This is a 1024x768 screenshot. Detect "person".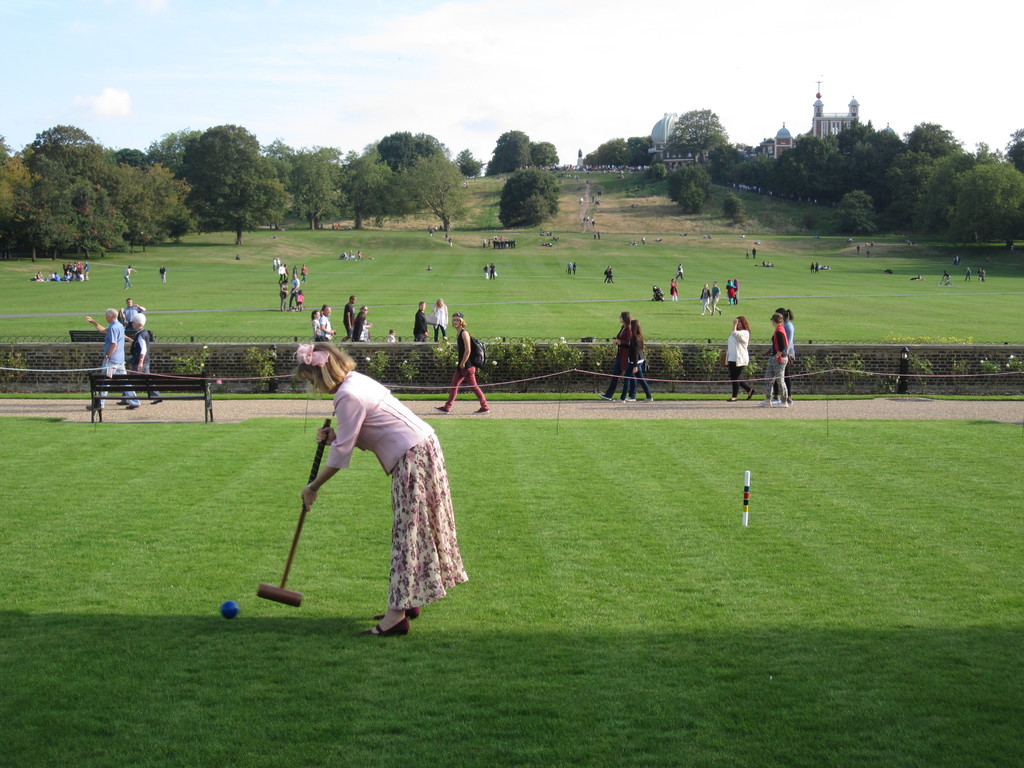
[709, 282, 723, 316].
